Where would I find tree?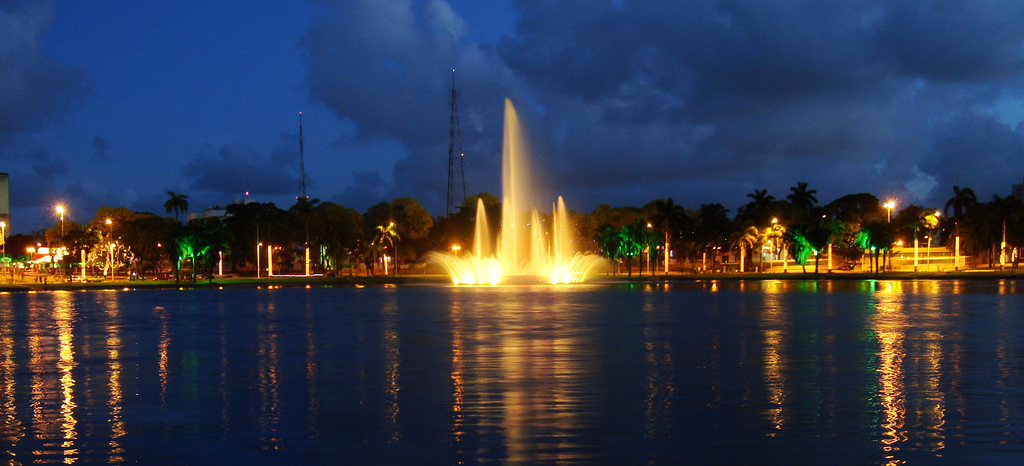
At (x1=367, y1=209, x2=438, y2=246).
